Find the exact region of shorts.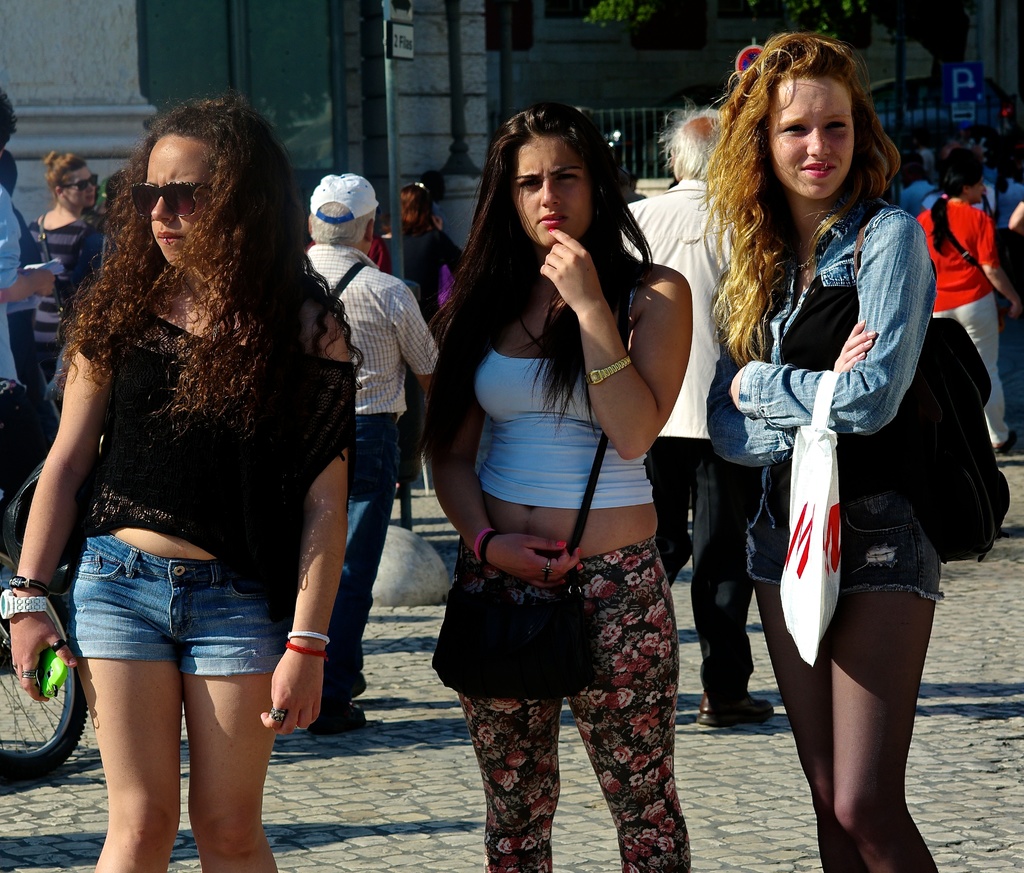
Exact region: BBox(58, 558, 322, 717).
